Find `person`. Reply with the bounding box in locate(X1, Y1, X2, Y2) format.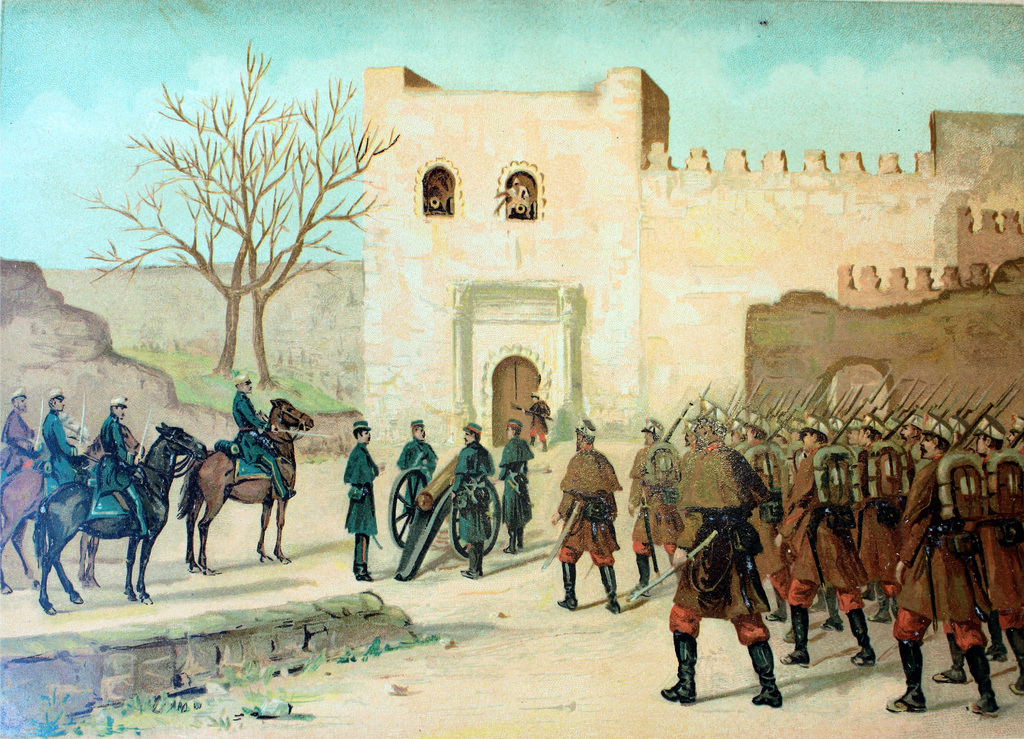
locate(624, 410, 683, 591).
